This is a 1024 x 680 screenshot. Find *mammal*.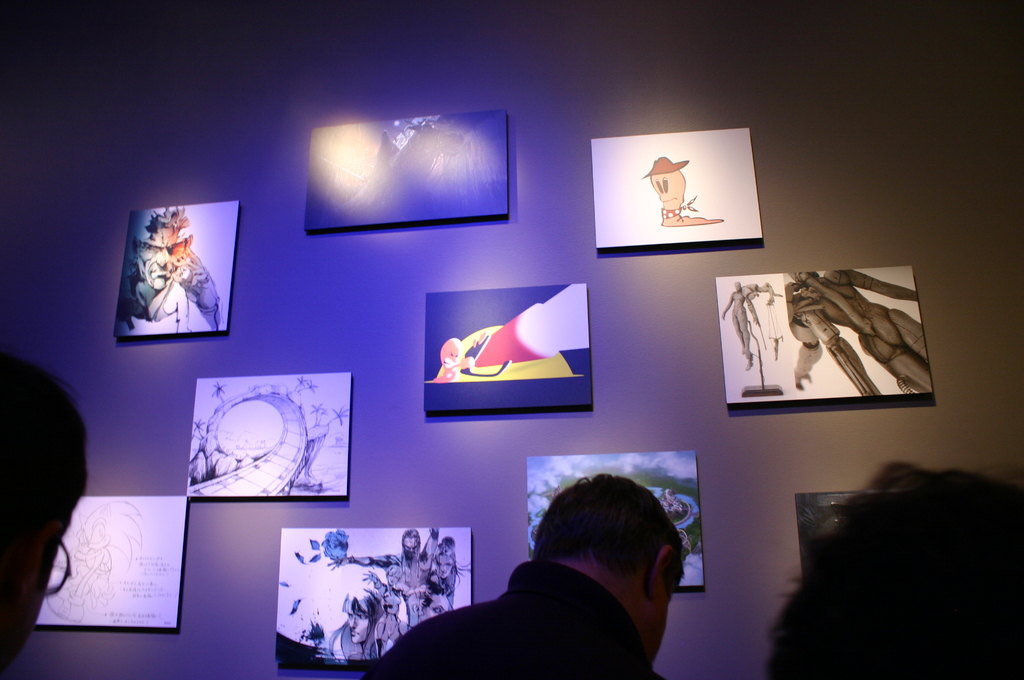
Bounding box: bbox=[745, 458, 1016, 679].
